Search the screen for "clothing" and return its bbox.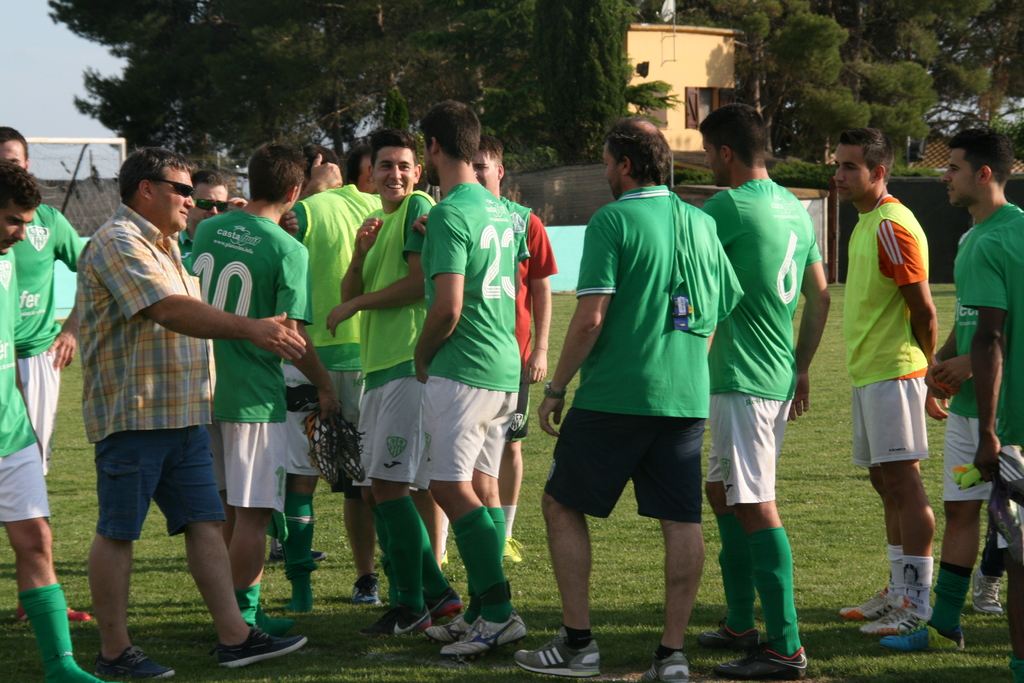
Found: <bbox>700, 174, 813, 504</bbox>.
